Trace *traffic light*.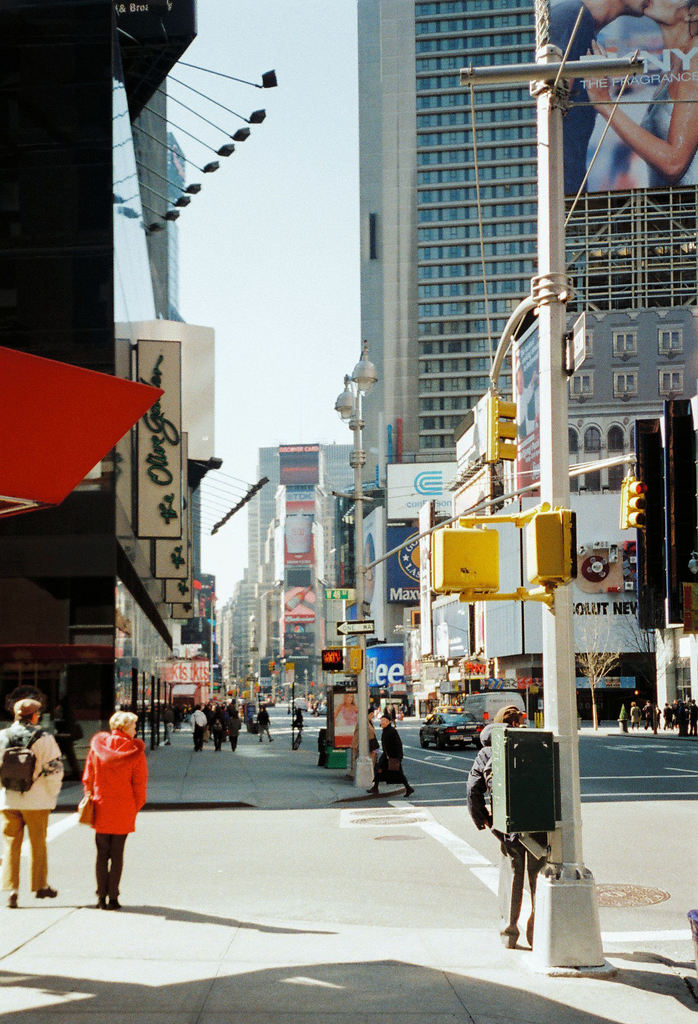
Traced to {"x1": 485, "y1": 395, "x2": 517, "y2": 463}.
